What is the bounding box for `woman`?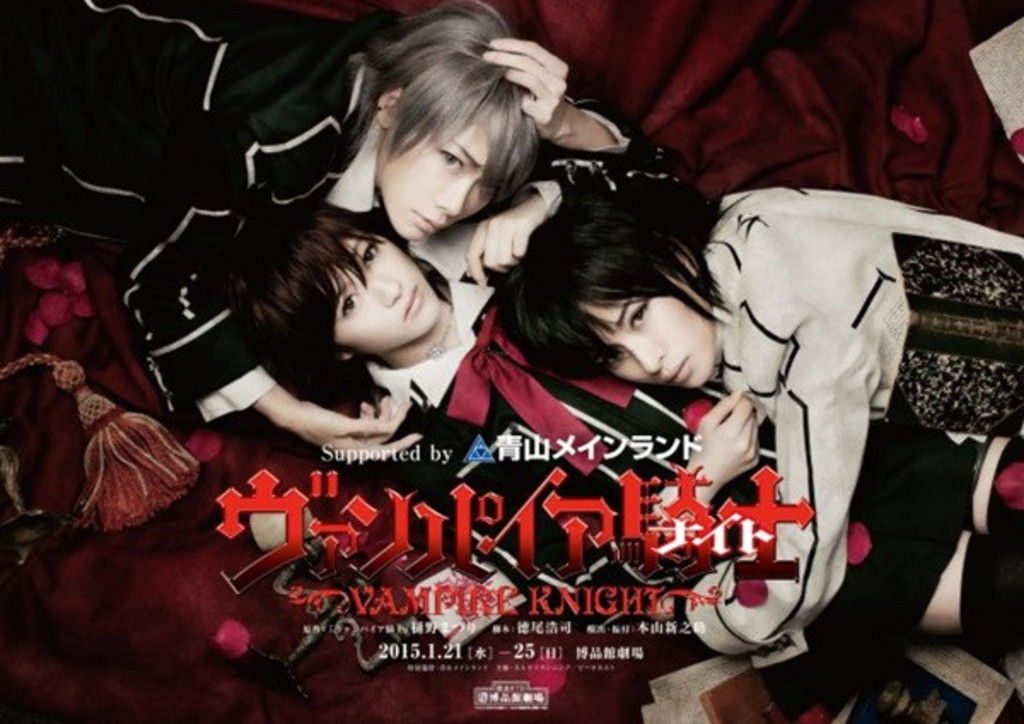
l=364, t=167, r=1022, b=669.
